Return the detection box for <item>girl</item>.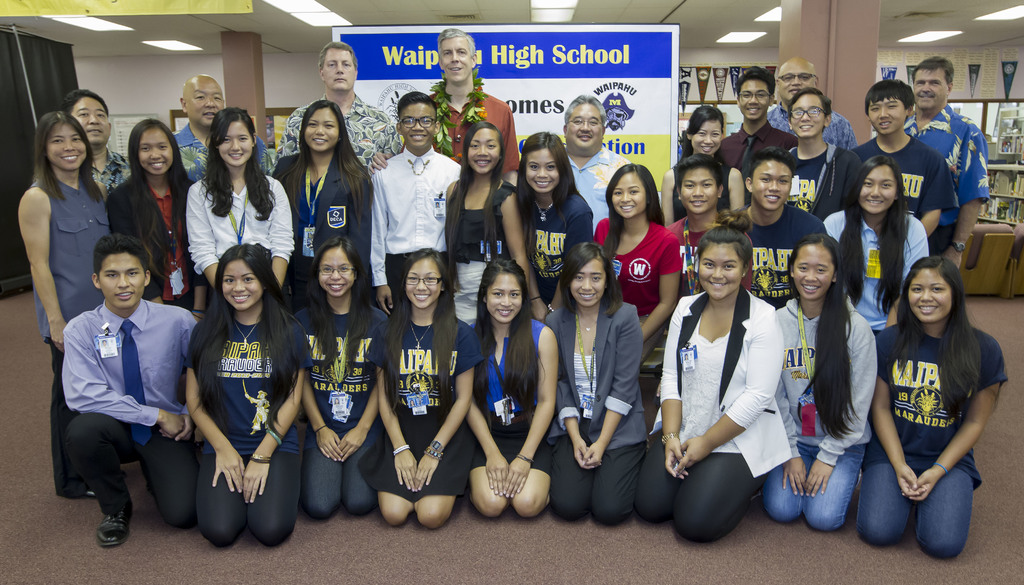
[106, 117, 209, 320].
